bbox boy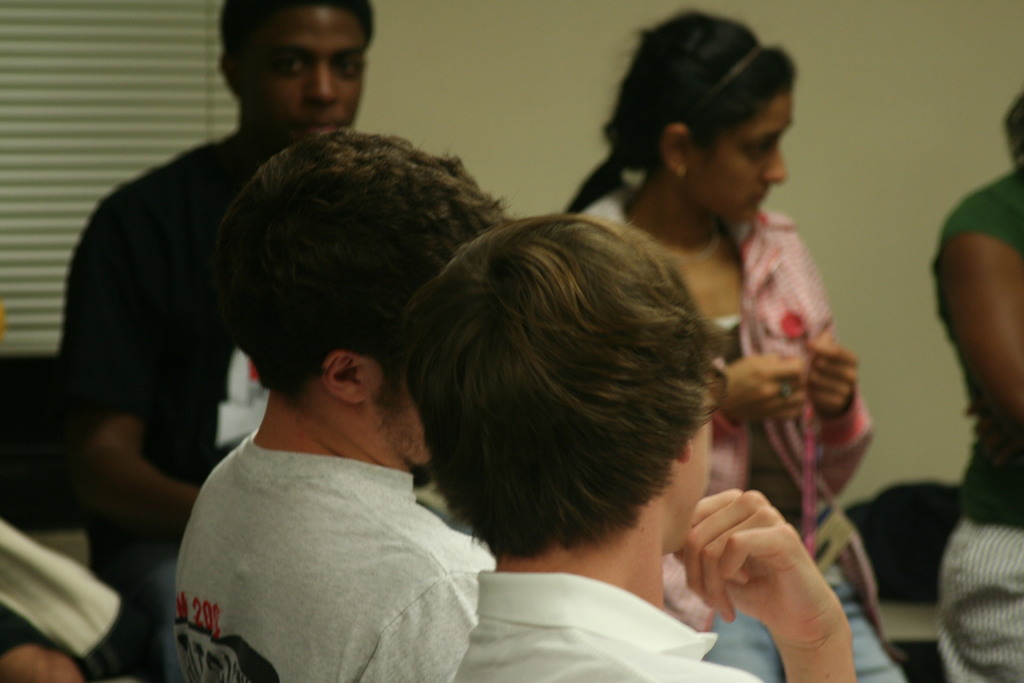
select_region(405, 210, 858, 682)
